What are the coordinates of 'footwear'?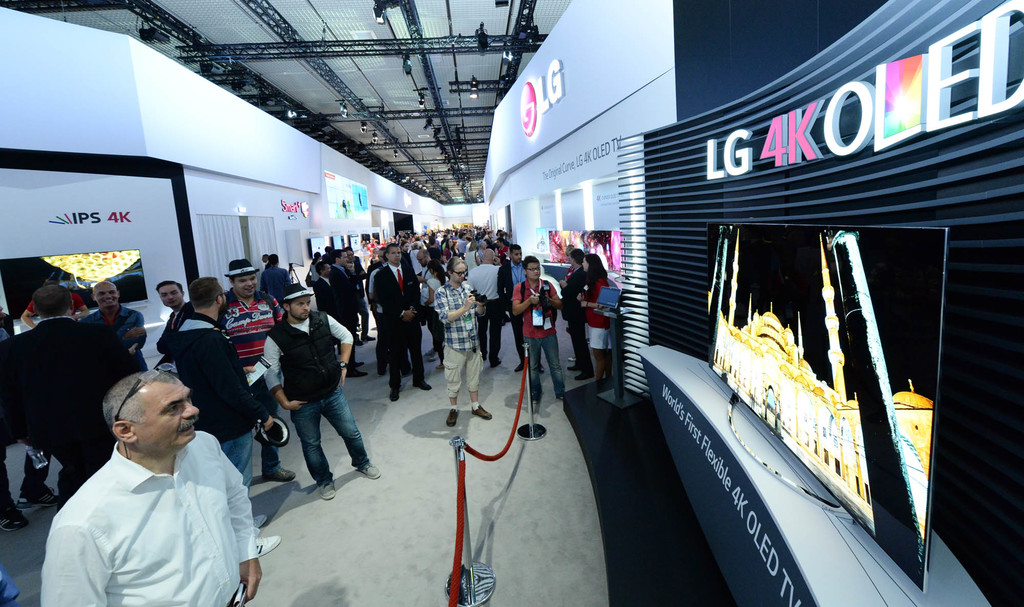
bbox=(319, 477, 339, 499).
